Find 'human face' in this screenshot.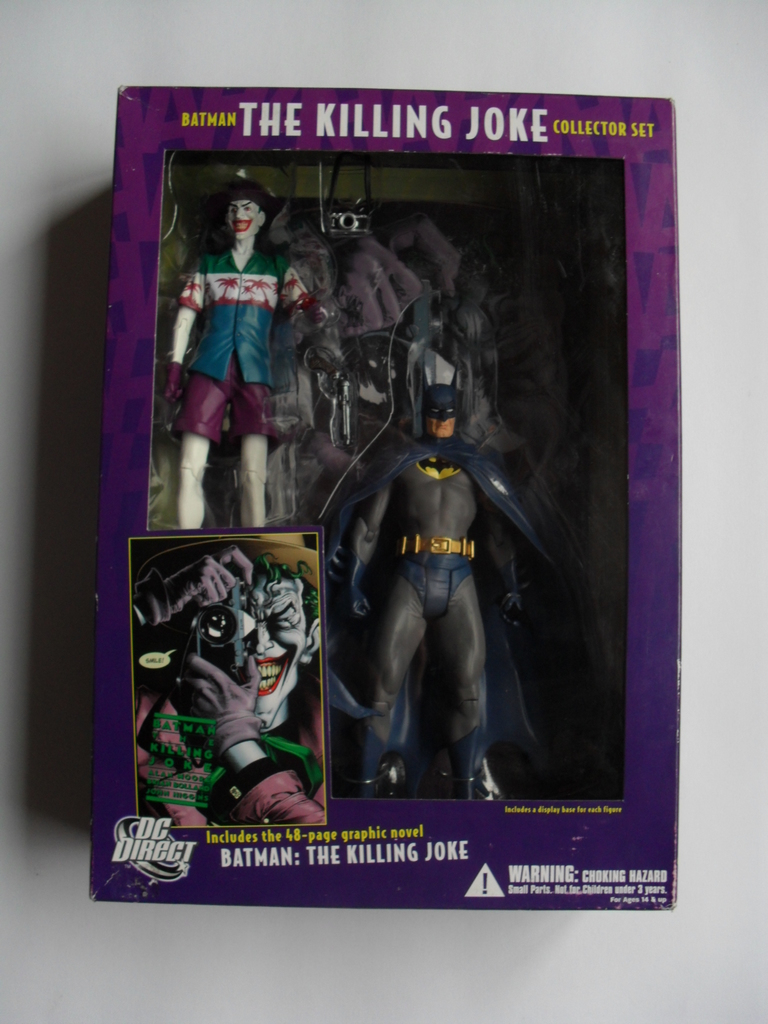
The bounding box for 'human face' is crop(232, 200, 252, 236).
